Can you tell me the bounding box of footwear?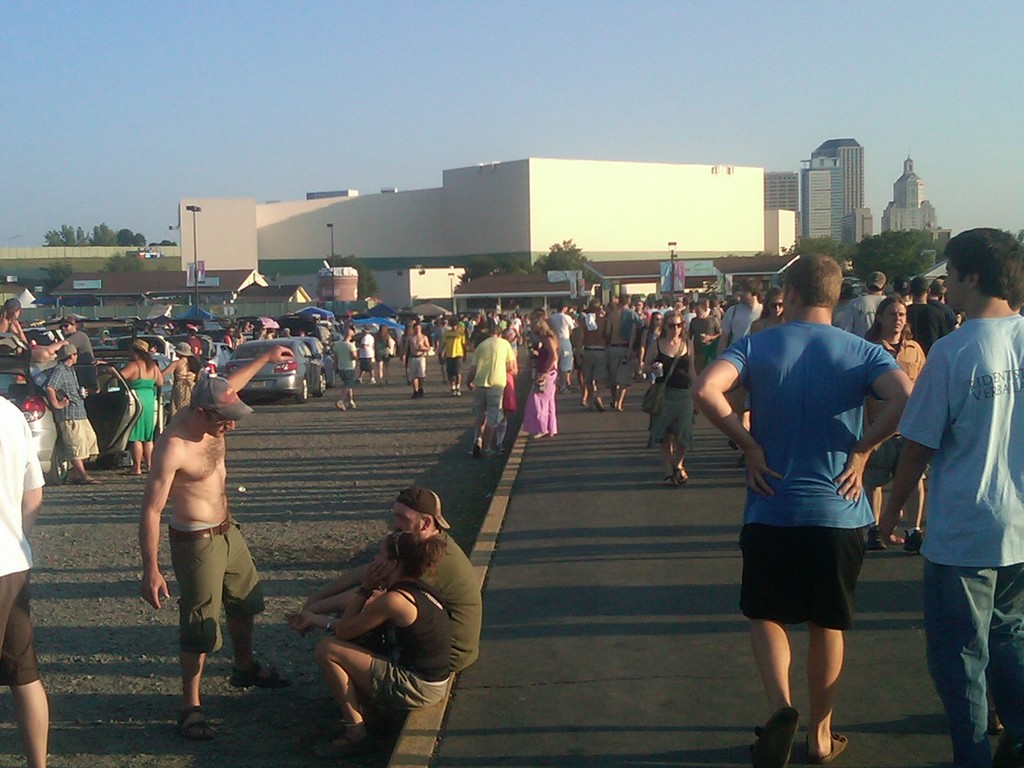
crop(595, 400, 608, 412).
